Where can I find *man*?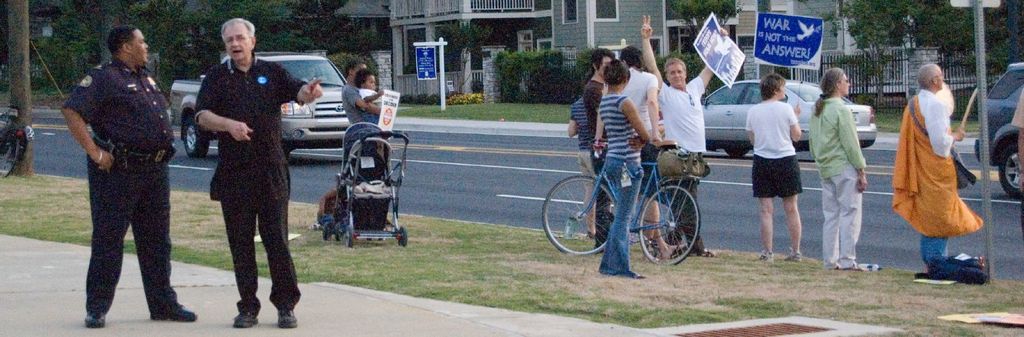
You can find it at BBox(888, 61, 982, 266).
